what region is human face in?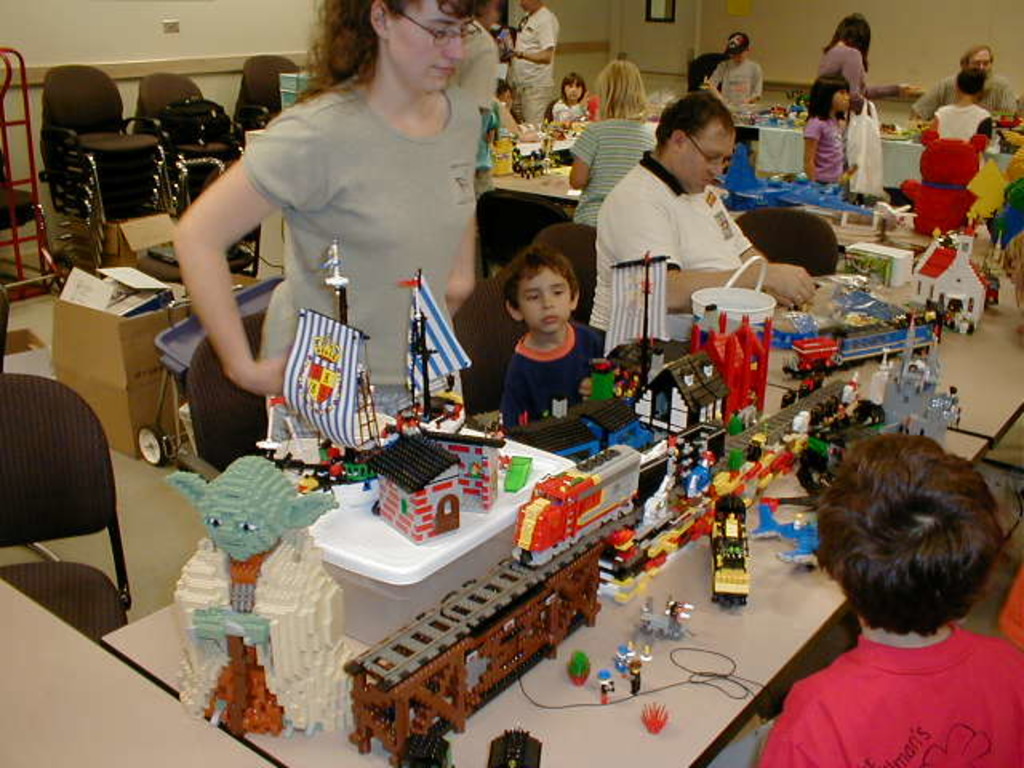
[left=512, top=261, right=579, bottom=339].
